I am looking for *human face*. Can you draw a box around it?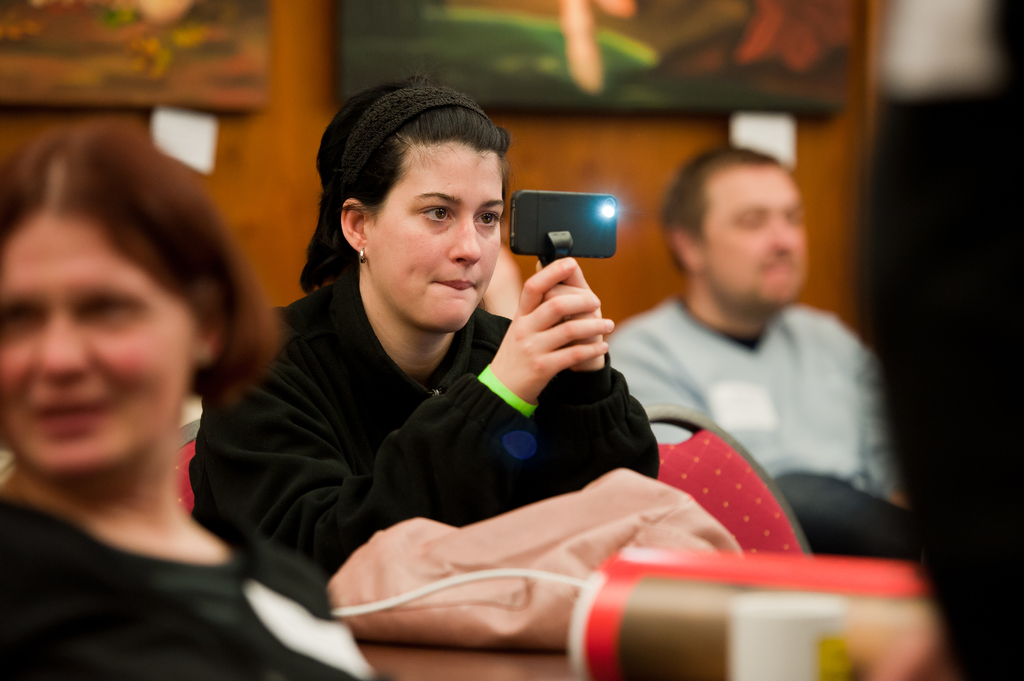
Sure, the bounding box is rect(375, 146, 504, 335).
